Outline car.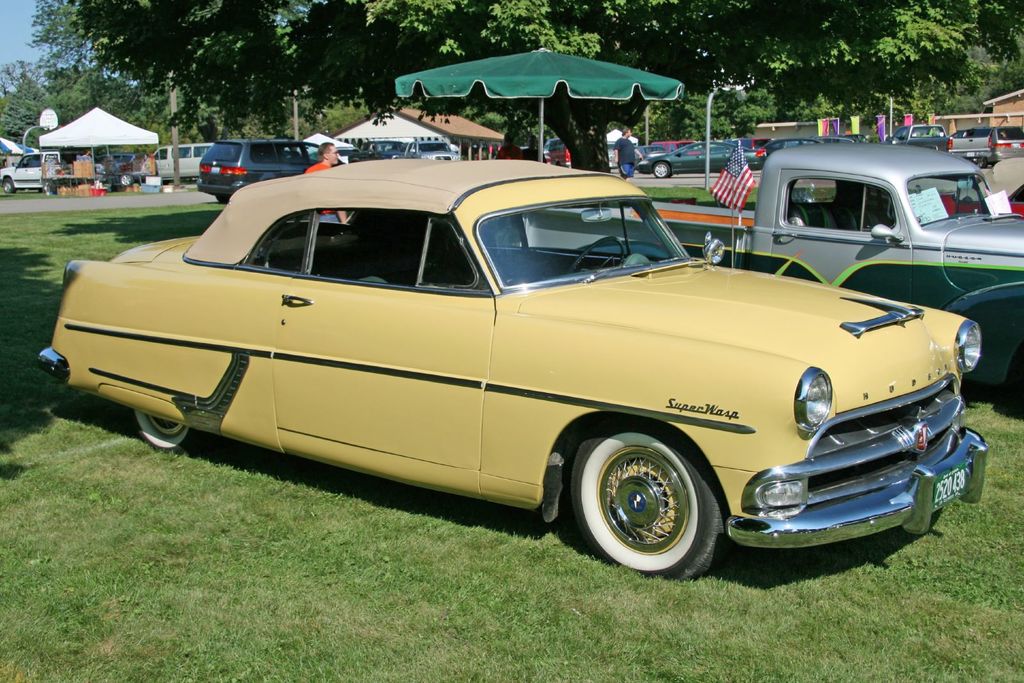
Outline: {"left": 764, "top": 136, "right": 805, "bottom": 161}.
